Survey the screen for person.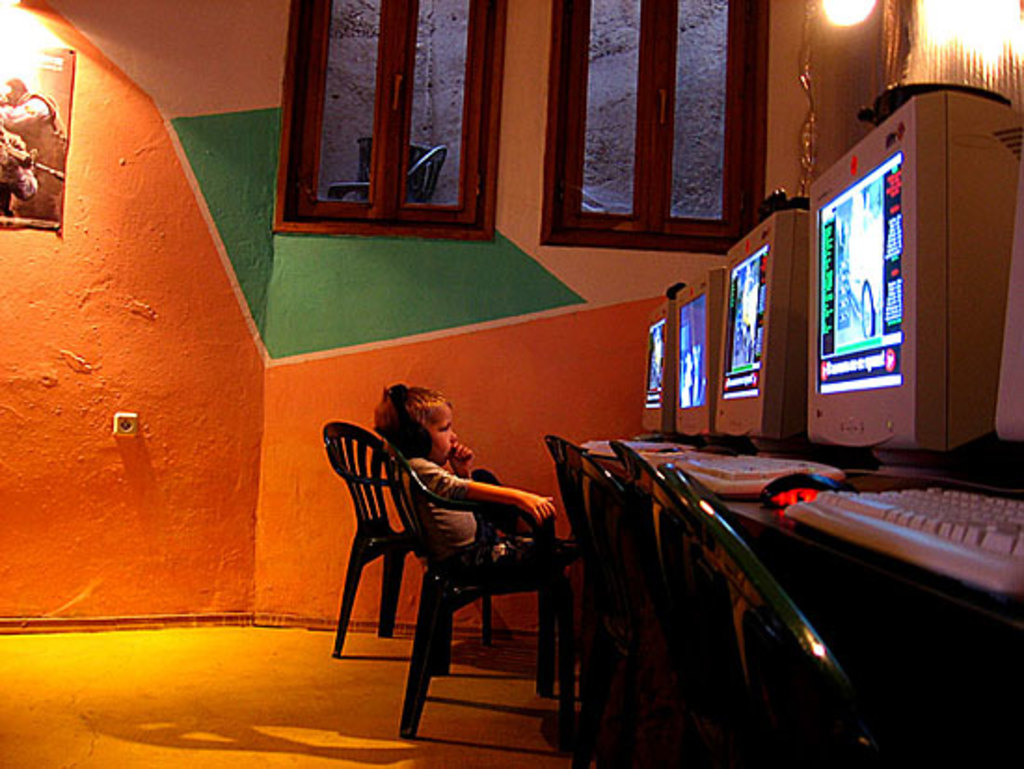
Survey found: l=372, t=385, r=575, b=587.
